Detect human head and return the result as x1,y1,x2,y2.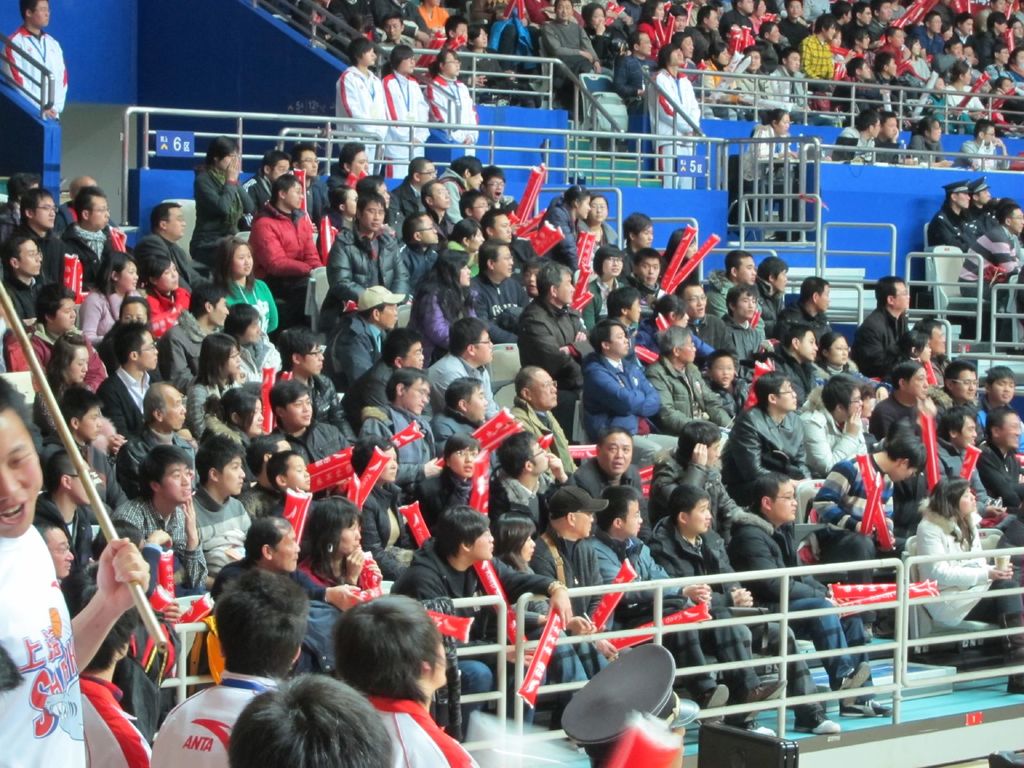
273,327,323,385.
